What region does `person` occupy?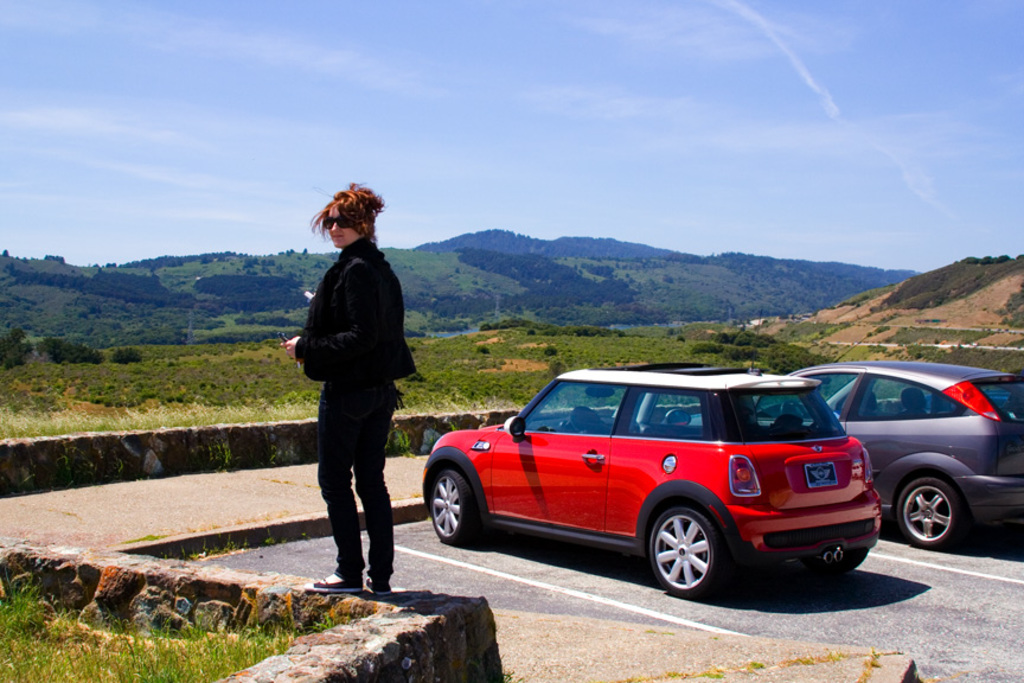
283,185,428,599.
